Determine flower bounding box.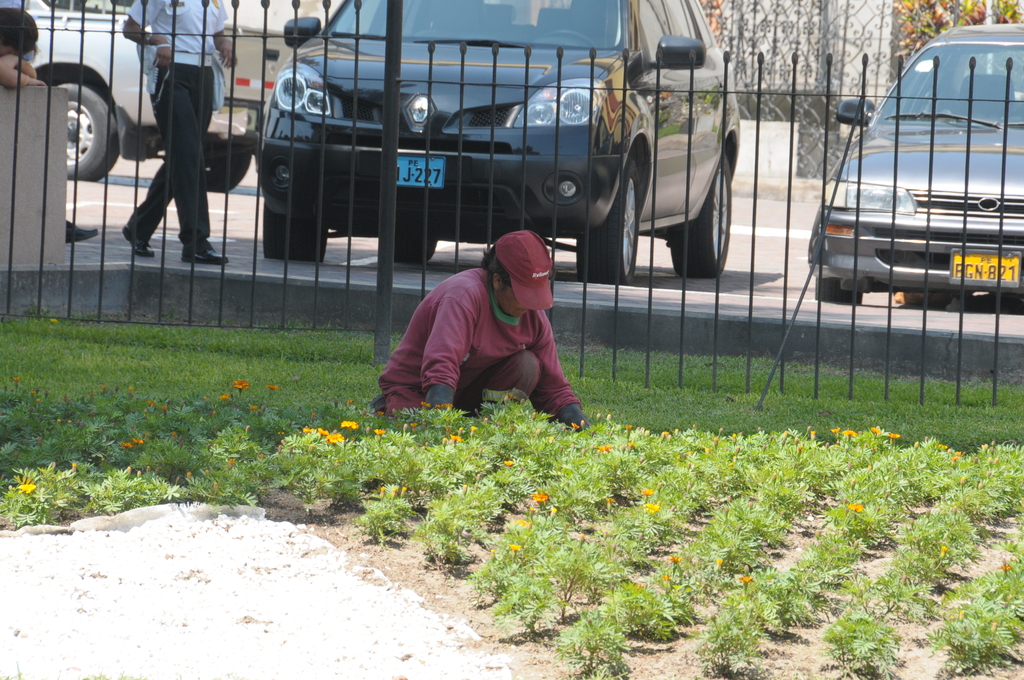
Determined: (640, 485, 653, 500).
